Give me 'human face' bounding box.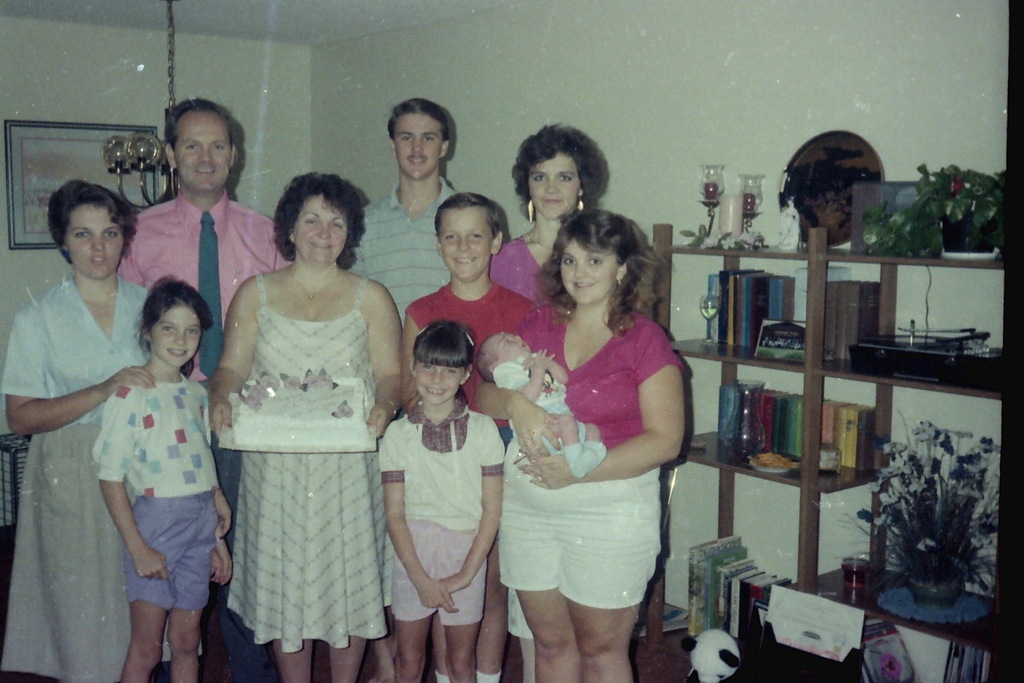
l=442, t=211, r=493, b=285.
